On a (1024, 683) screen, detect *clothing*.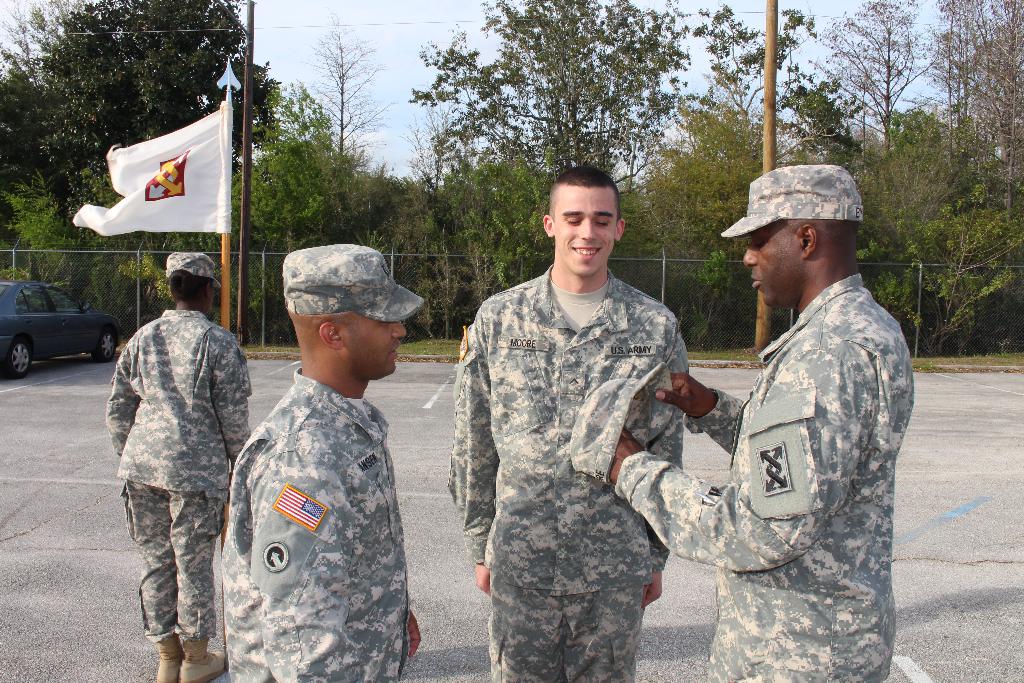
213,347,410,682.
